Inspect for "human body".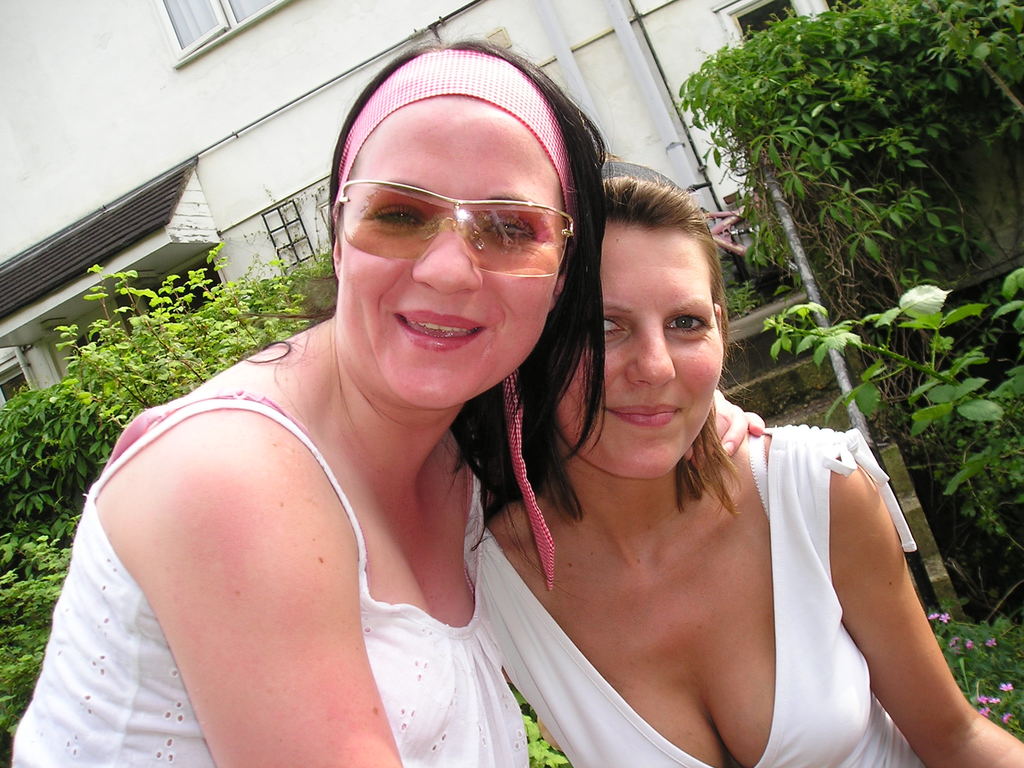
Inspection: 40,93,747,762.
